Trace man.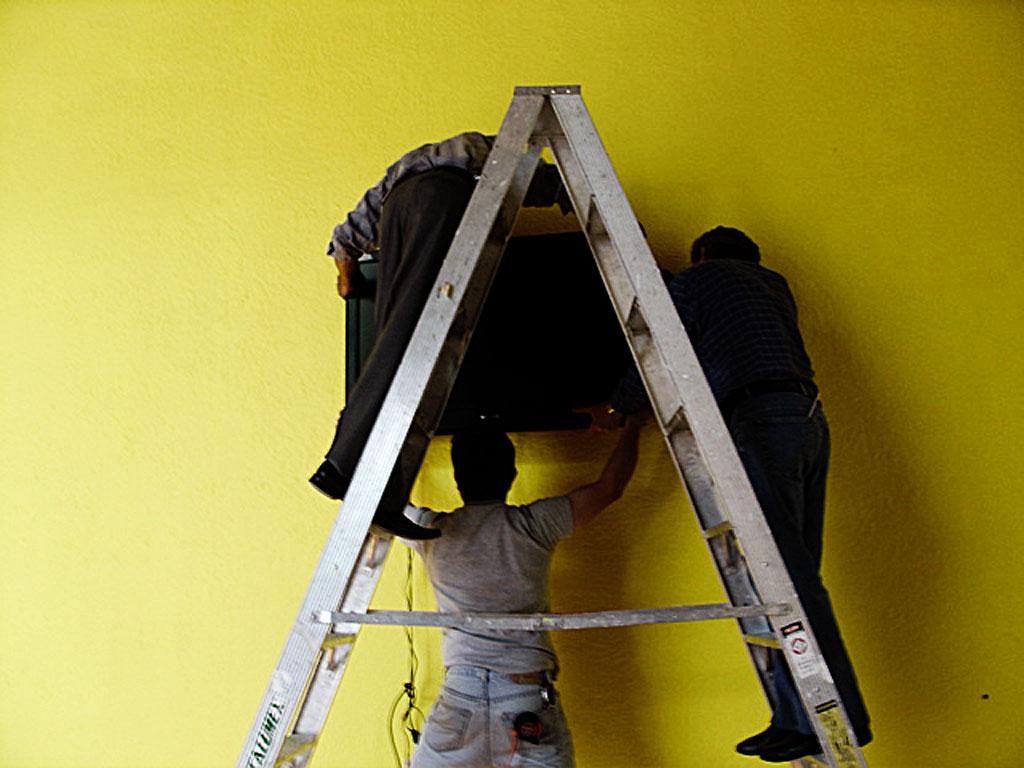
Traced to 302:129:574:547.
